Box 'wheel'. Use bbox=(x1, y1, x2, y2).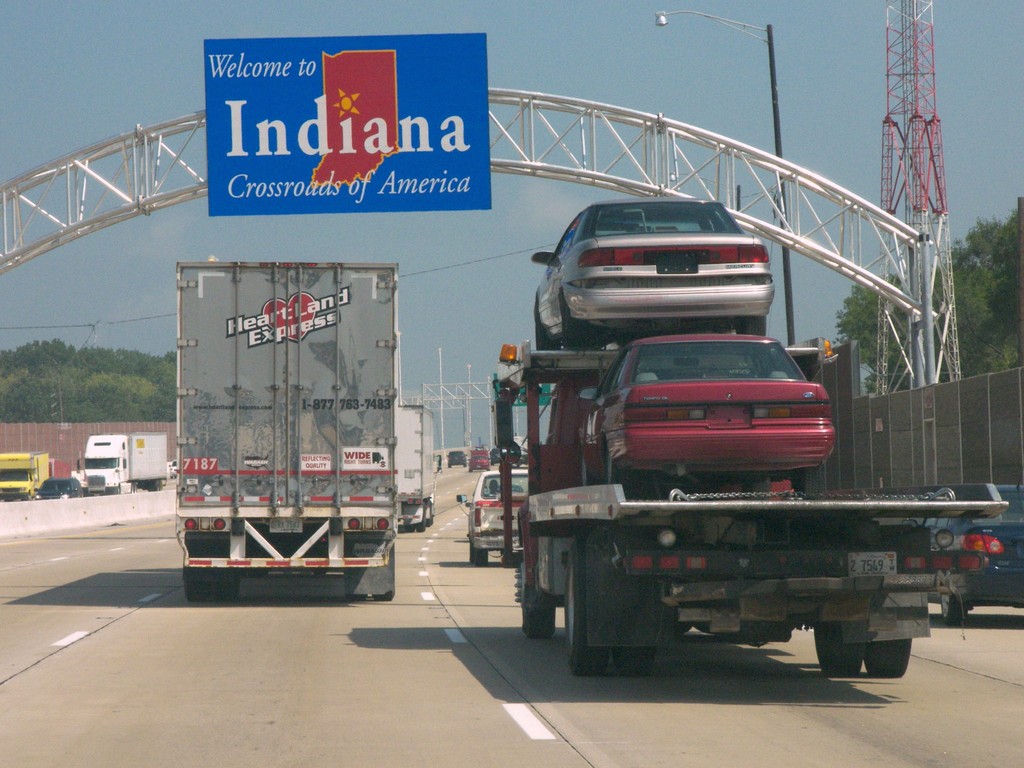
bbox=(742, 477, 772, 500).
